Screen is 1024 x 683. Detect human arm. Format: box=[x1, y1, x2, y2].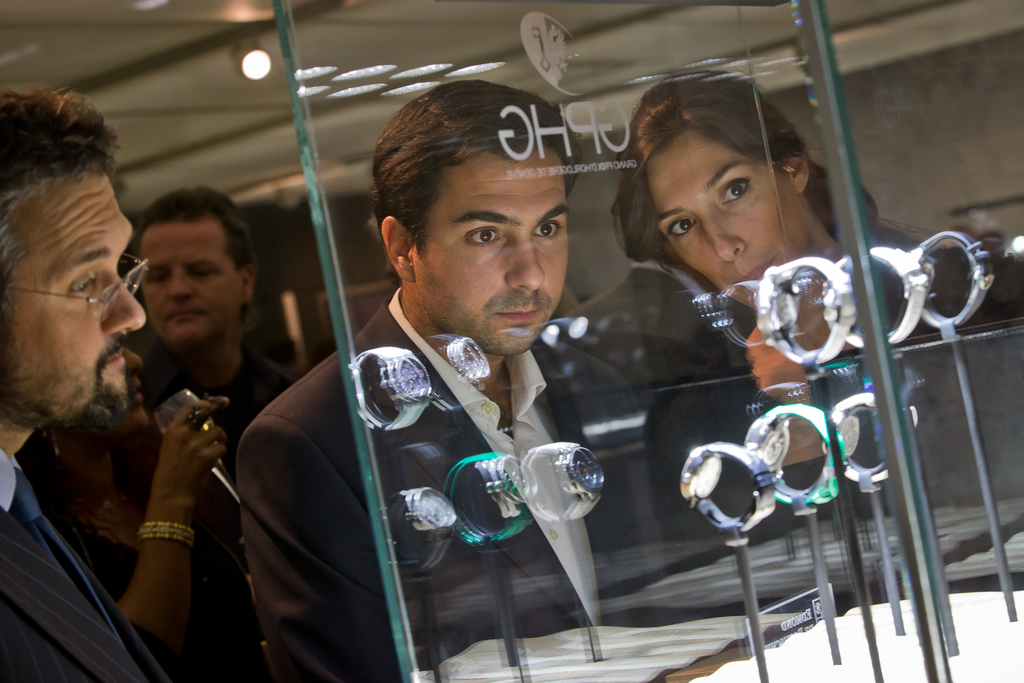
box=[66, 384, 241, 657].
